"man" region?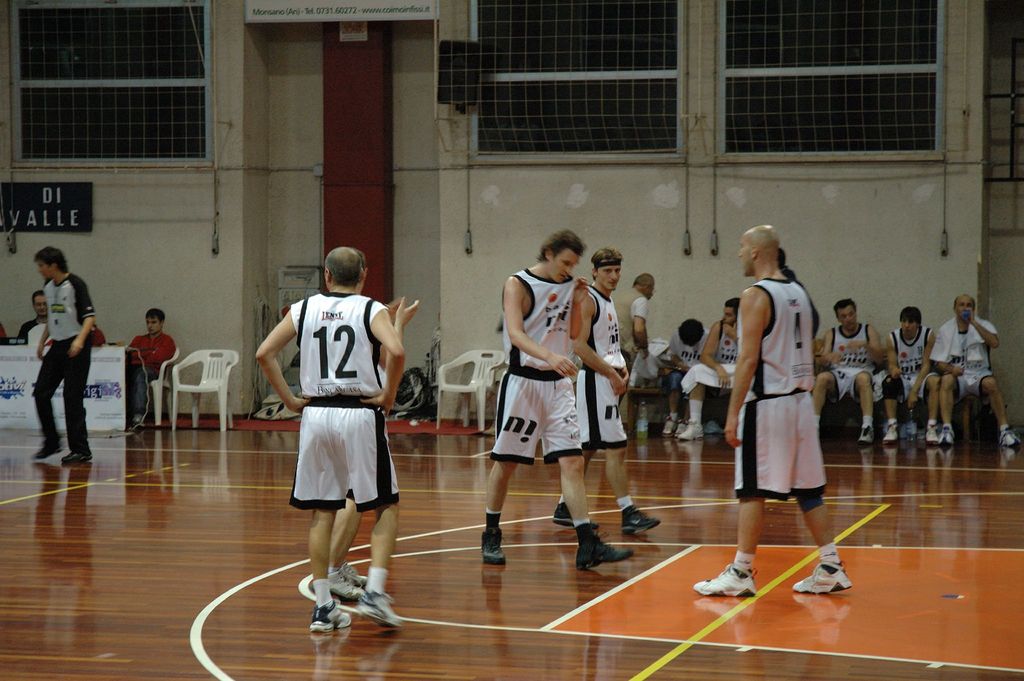
x1=246 y1=254 x2=414 y2=628
